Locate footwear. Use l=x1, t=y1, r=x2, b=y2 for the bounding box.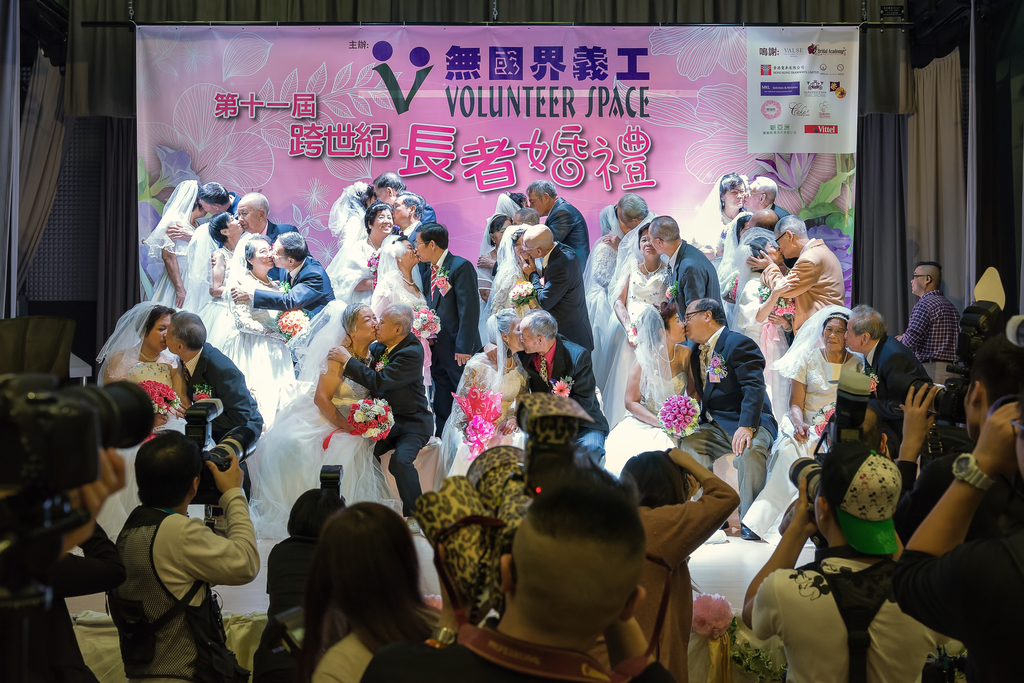
l=408, t=519, r=419, b=532.
